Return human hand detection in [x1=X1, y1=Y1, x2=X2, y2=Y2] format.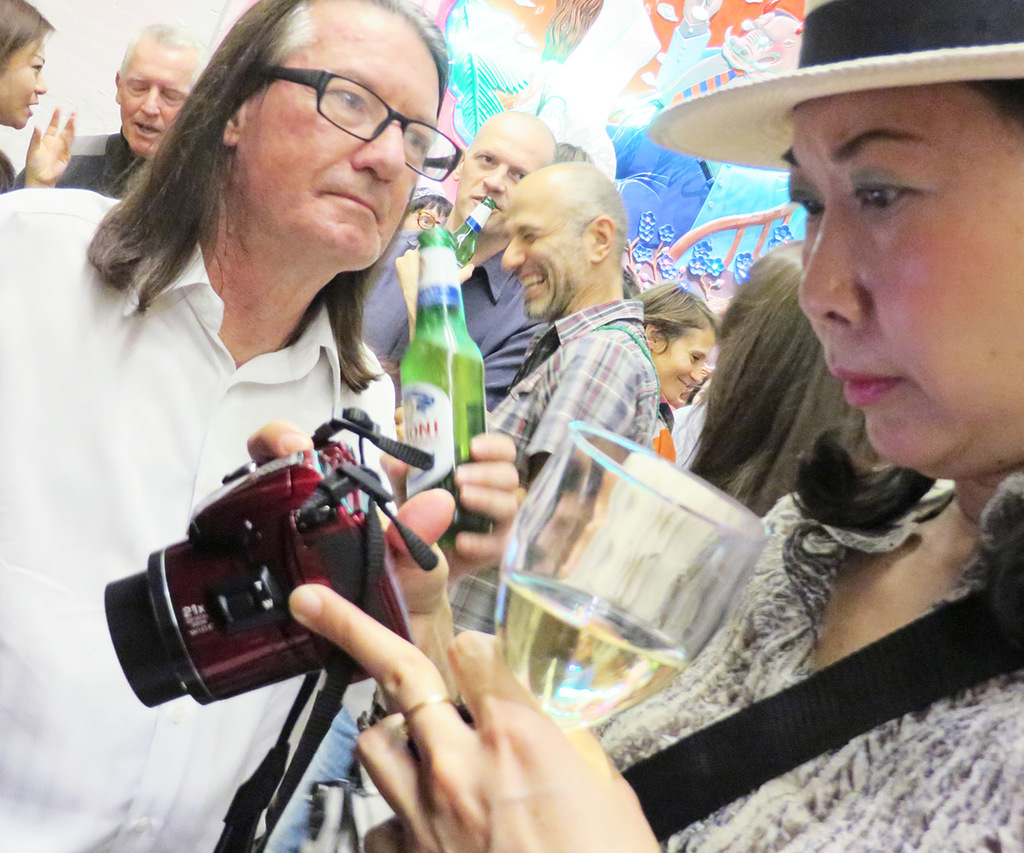
[x1=24, y1=104, x2=77, y2=183].
